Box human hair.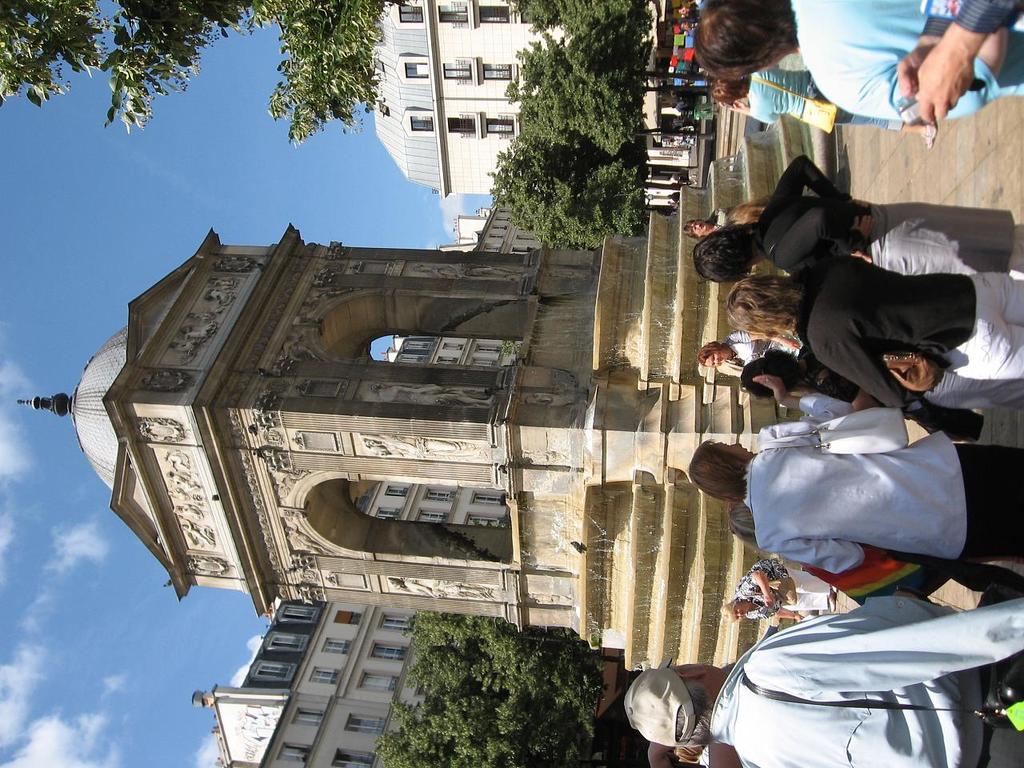
l=683, t=682, r=711, b=714.
